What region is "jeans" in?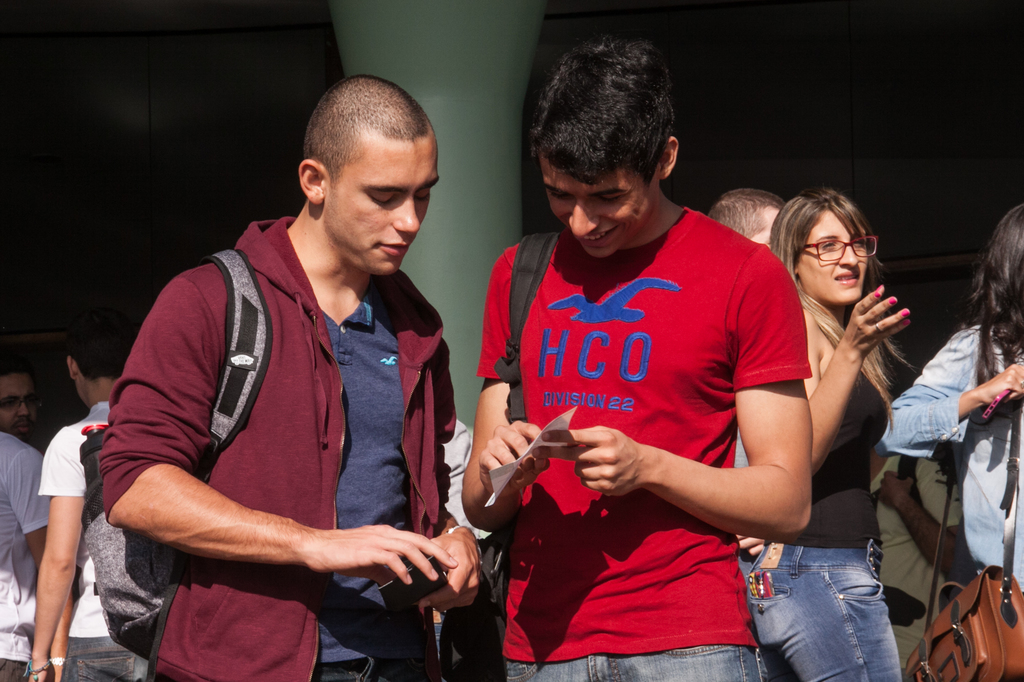
box=[756, 547, 913, 681].
